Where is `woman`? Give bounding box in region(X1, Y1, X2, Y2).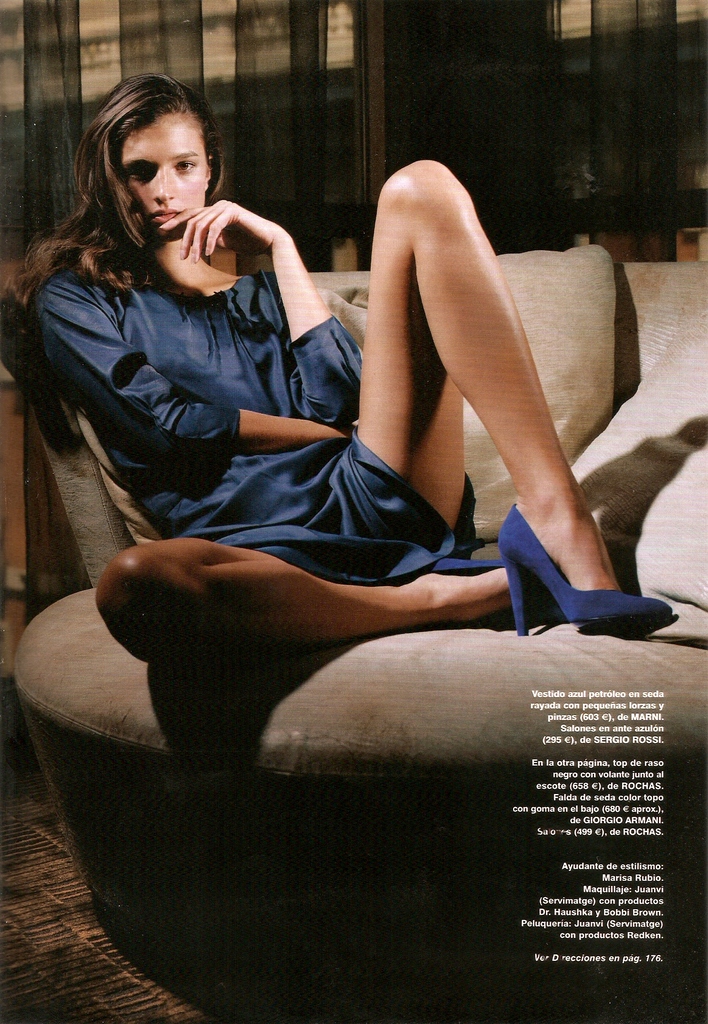
region(0, 74, 679, 631).
